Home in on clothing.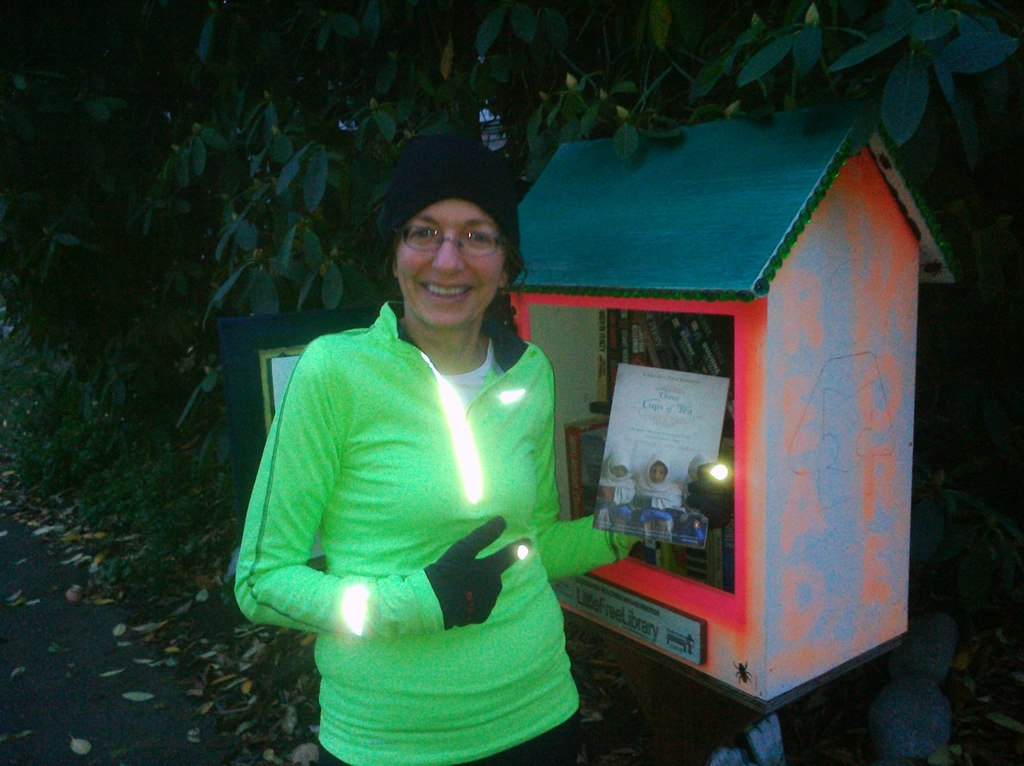
Homed in at left=637, top=478, right=680, bottom=509.
